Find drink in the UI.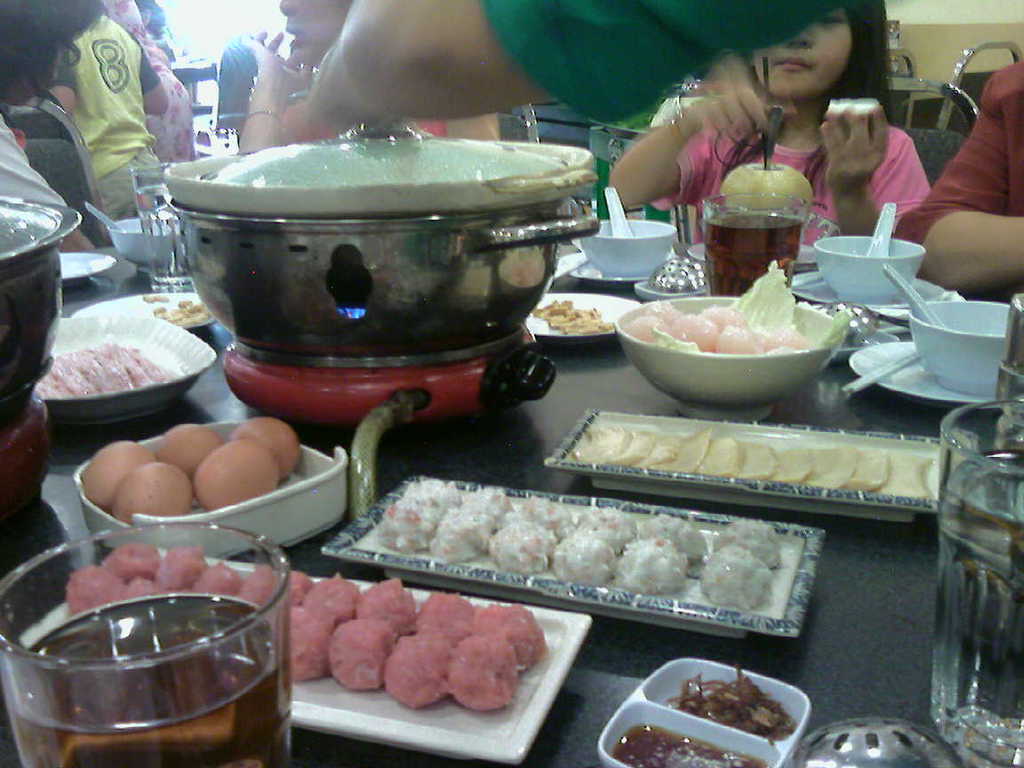
UI element at 934/451/1023/767.
